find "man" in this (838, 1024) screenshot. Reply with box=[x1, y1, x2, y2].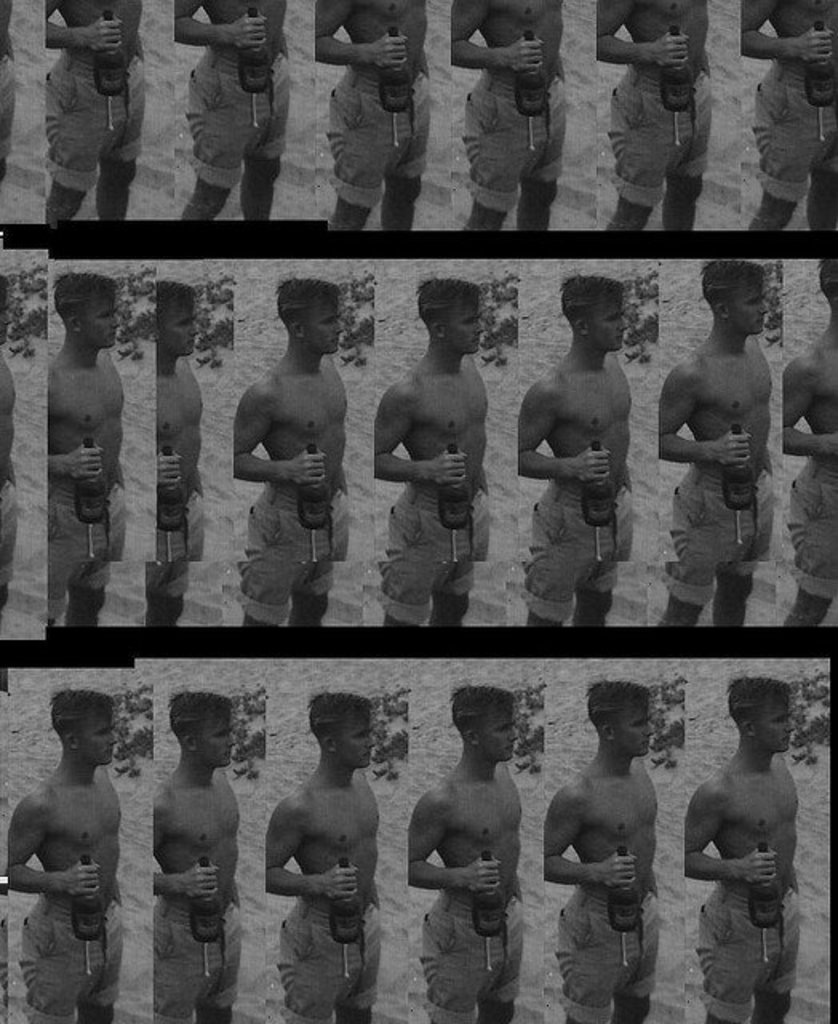
box=[309, 0, 437, 238].
